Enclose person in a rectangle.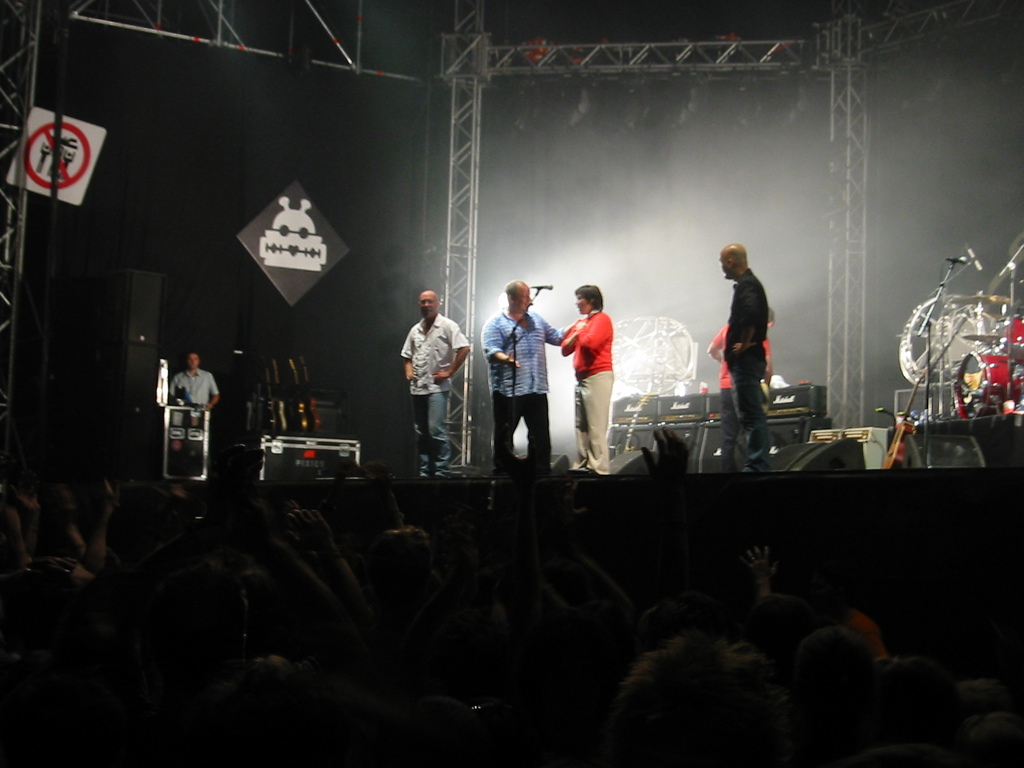
(716,314,776,478).
